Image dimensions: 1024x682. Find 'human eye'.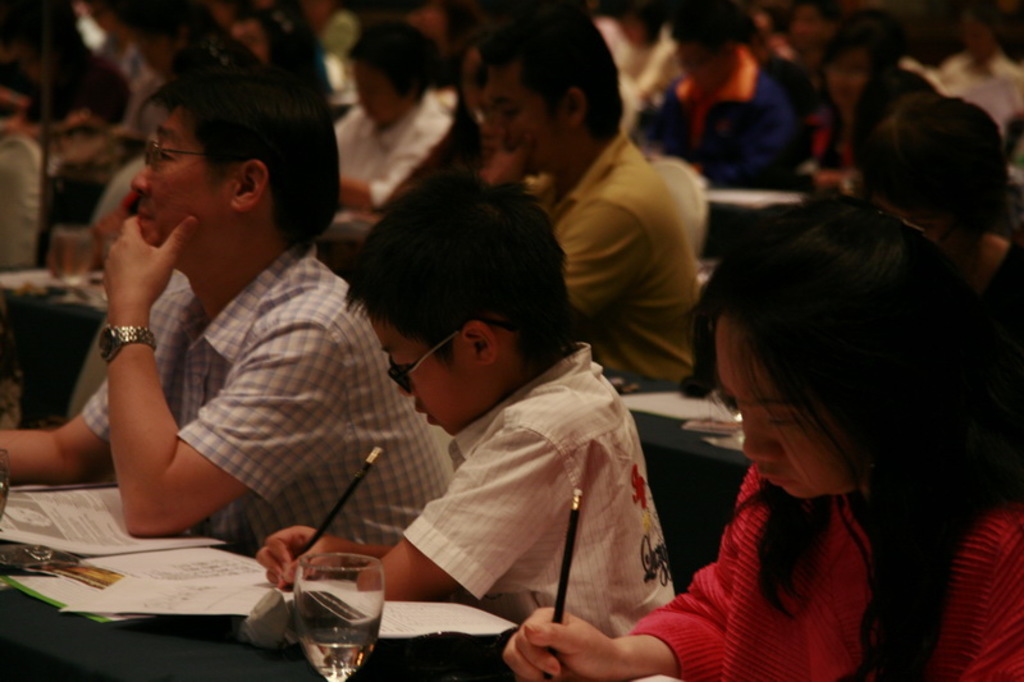
crop(157, 147, 180, 169).
